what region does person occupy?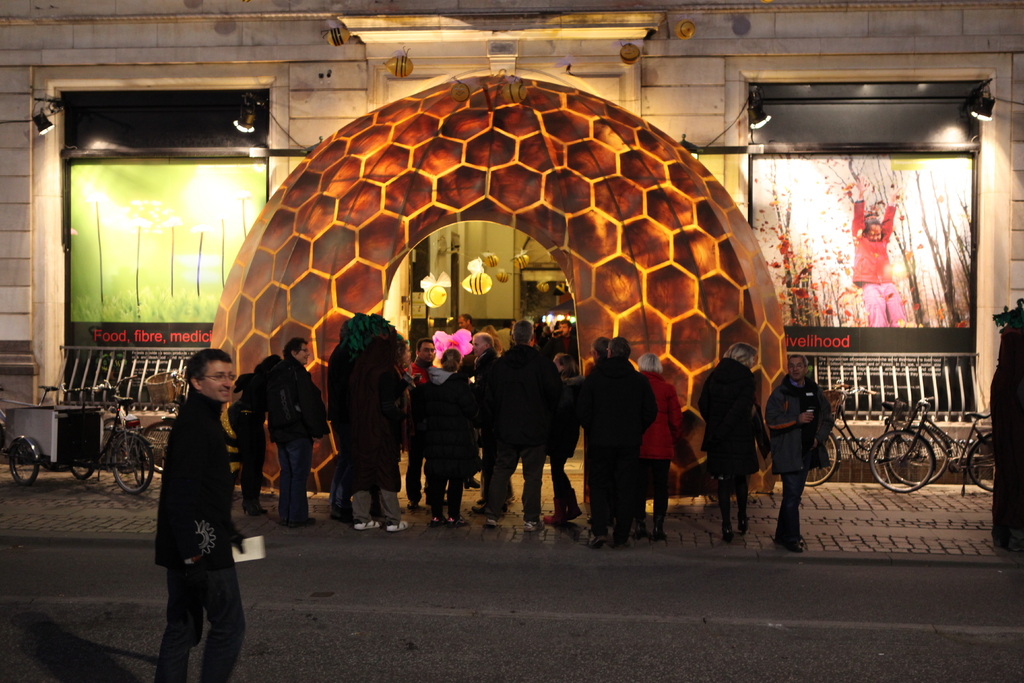
select_region(499, 324, 560, 534).
